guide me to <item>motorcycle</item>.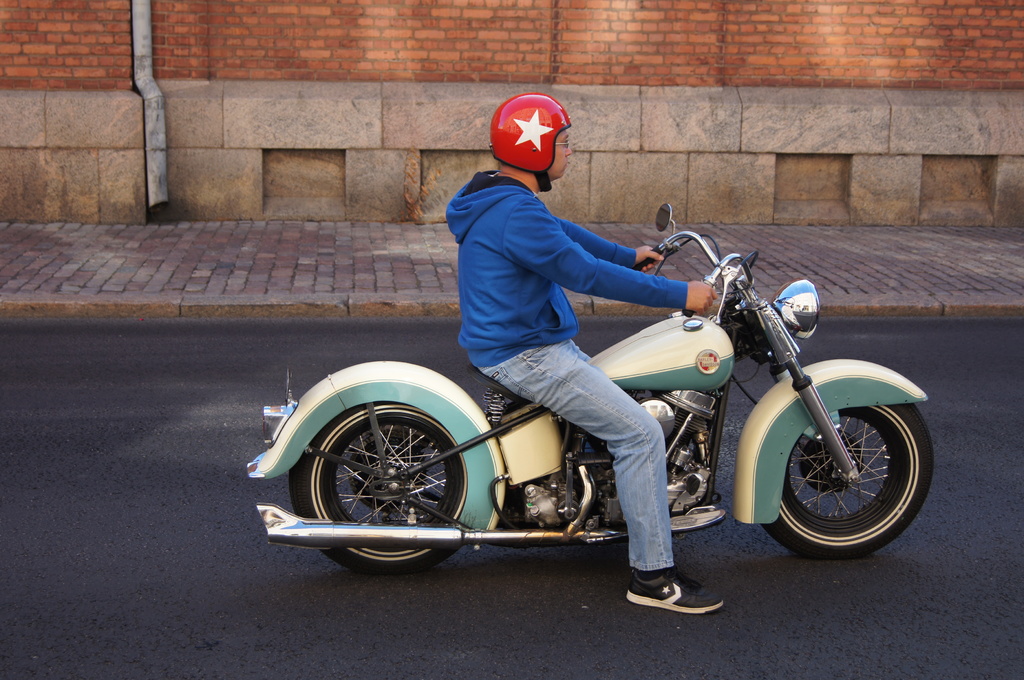
Guidance: 248:203:936:575.
